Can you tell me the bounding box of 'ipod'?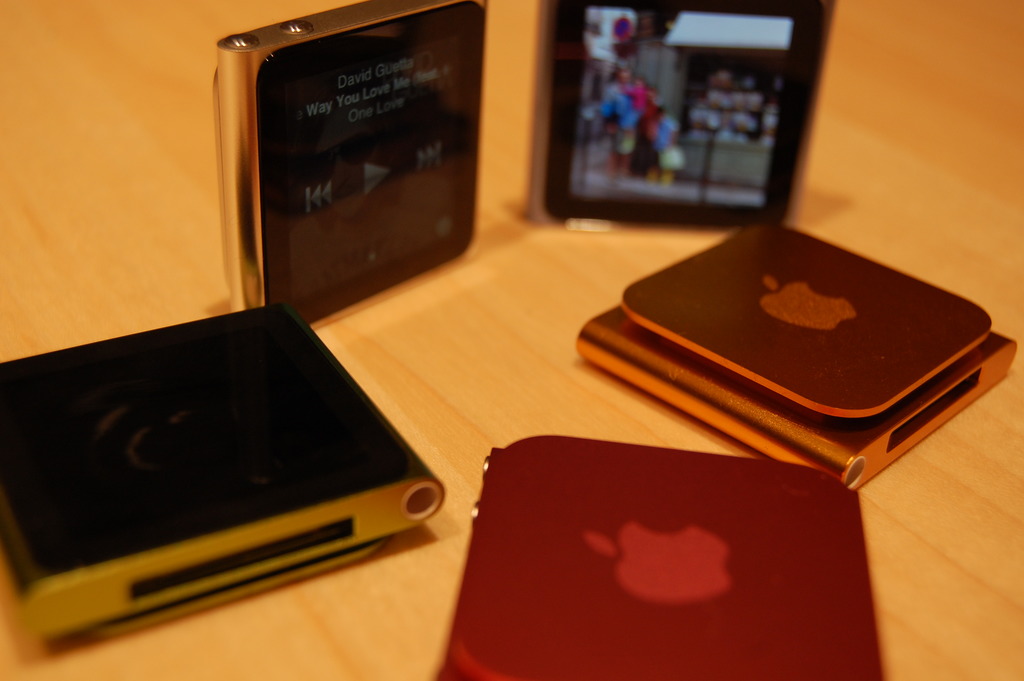
l=575, t=211, r=1012, b=494.
